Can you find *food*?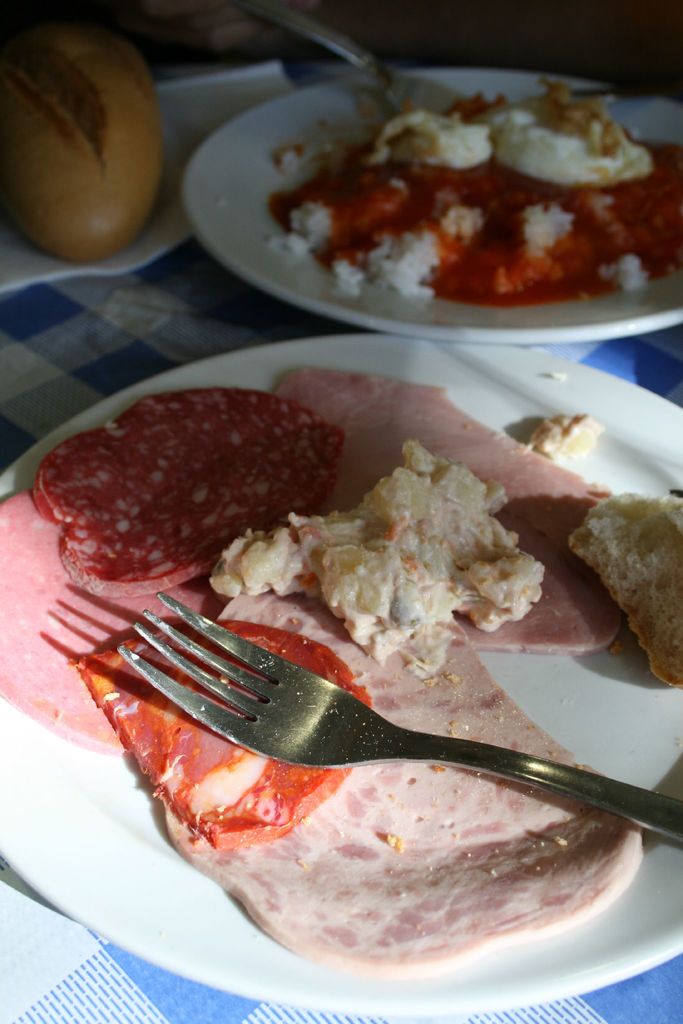
Yes, bounding box: region(0, 12, 165, 271).
